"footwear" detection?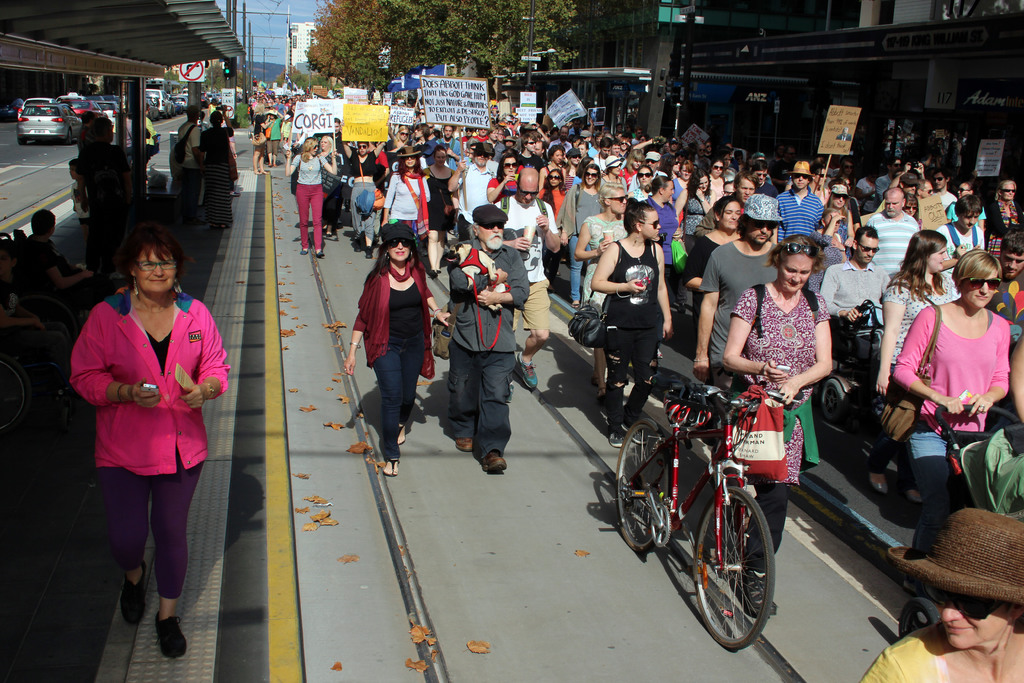
(left=513, top=349, right=540, bottom=390)
